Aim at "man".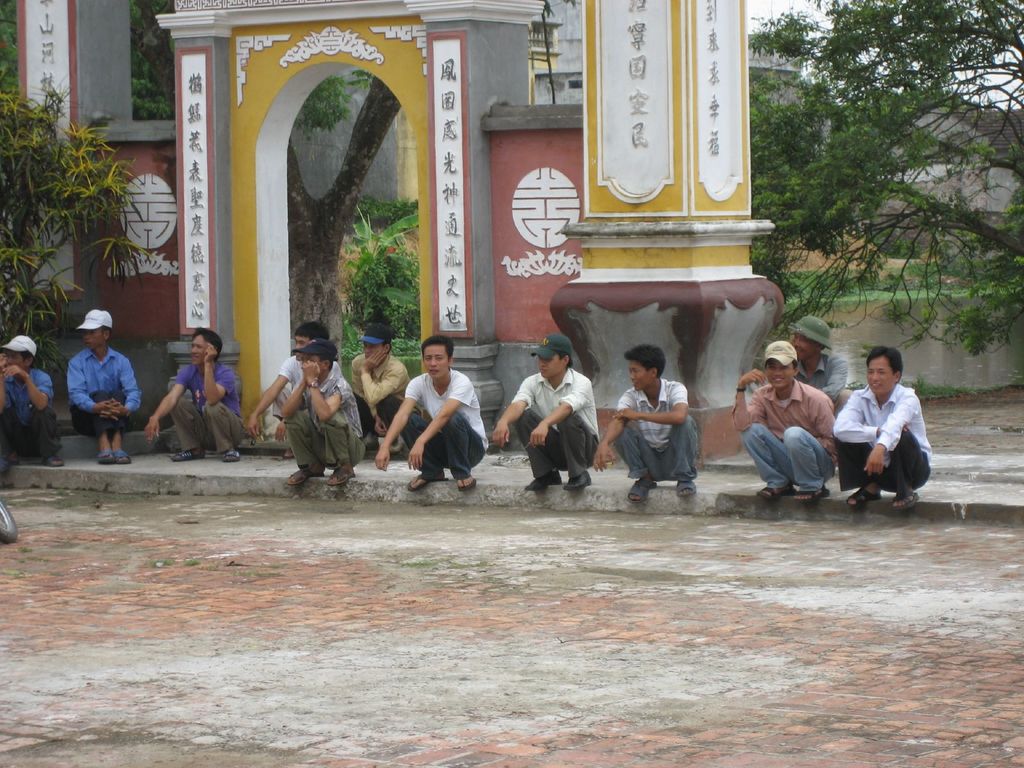
Aimed at [724, 339, 838, 513].
